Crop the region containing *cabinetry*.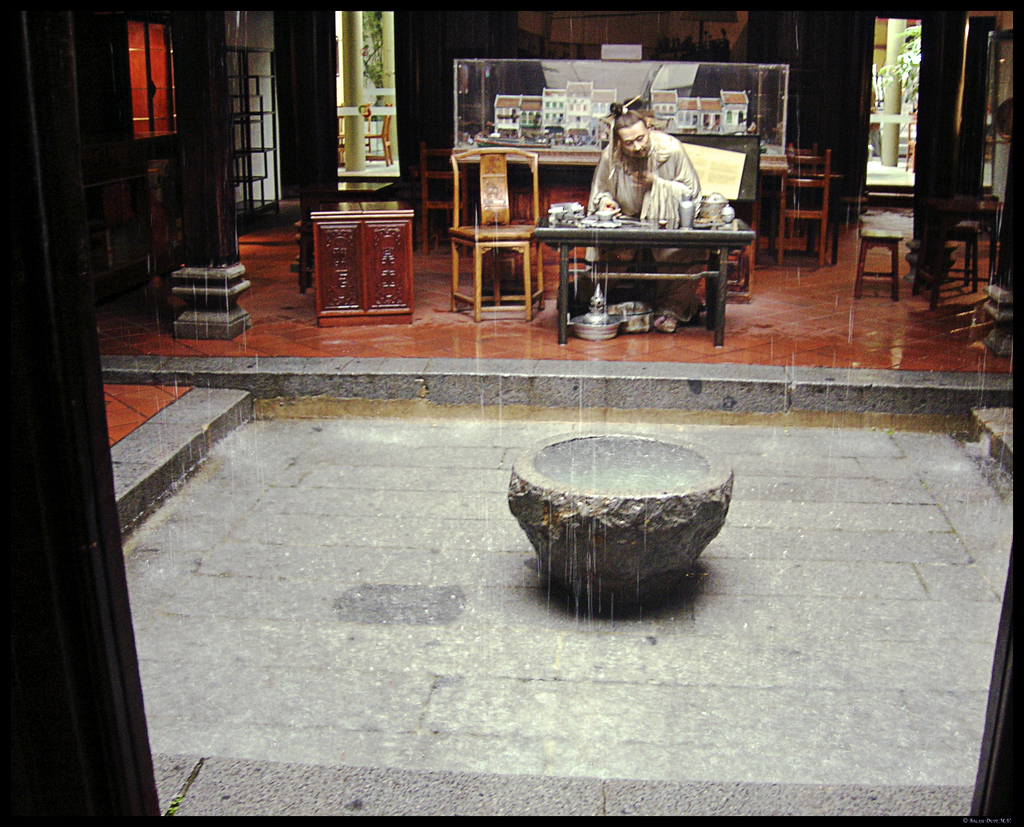
Crop region: bbox=(367, 216, 413, 313).
